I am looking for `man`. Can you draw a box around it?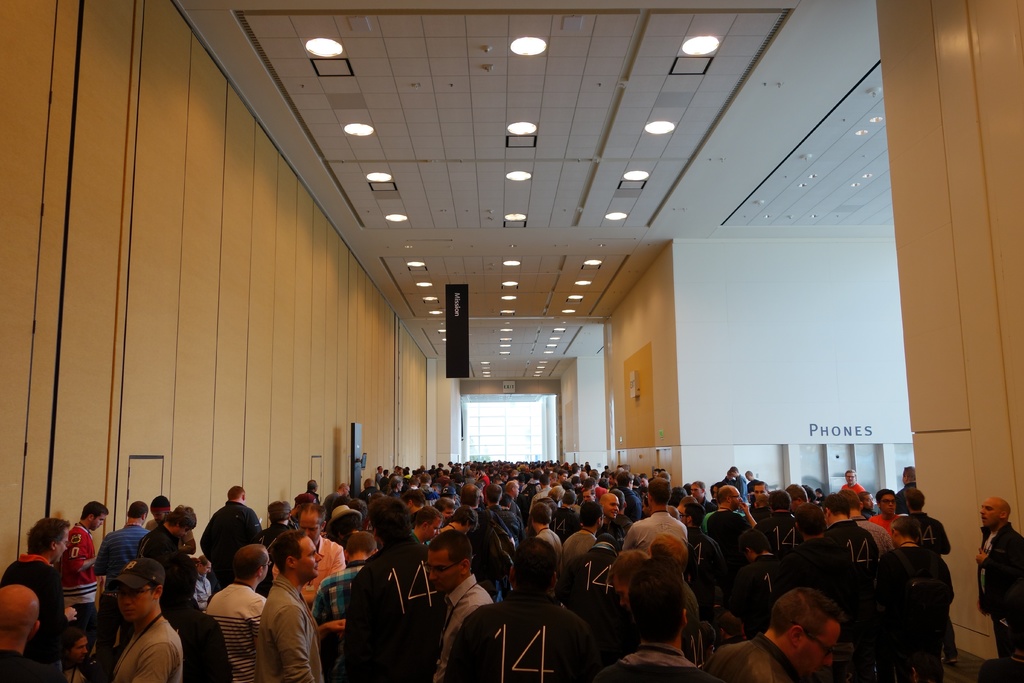
Sure, the bounding box is 261/531/326/682.
